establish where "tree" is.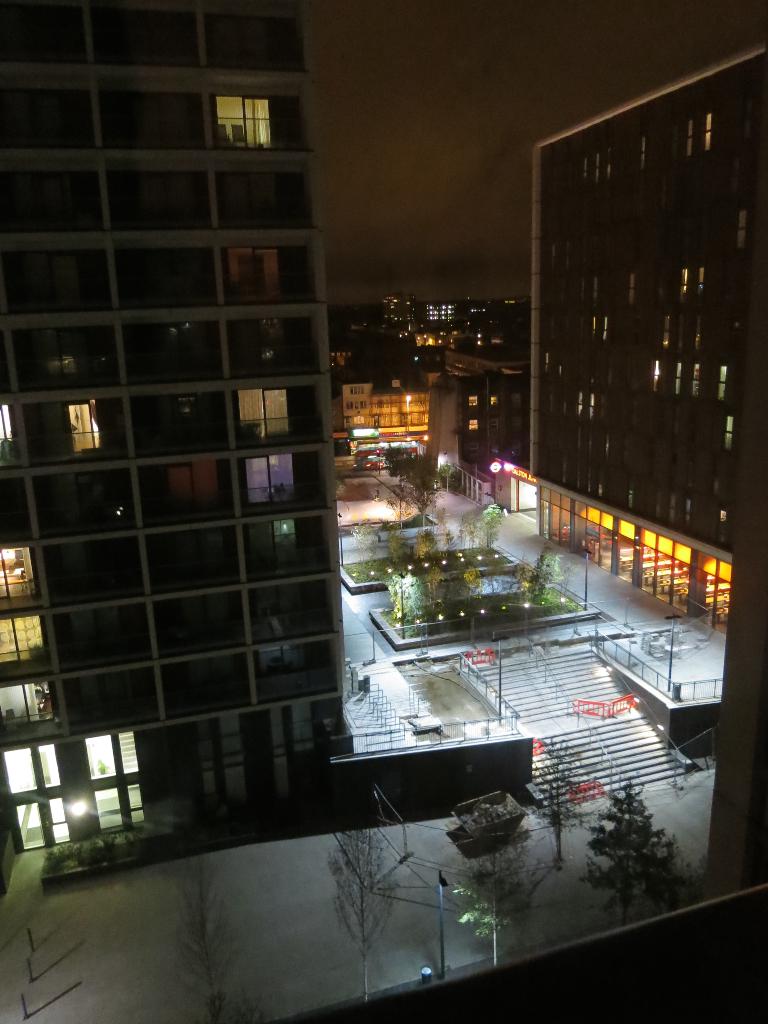
Established at pyautogui.locateOnScreen(528, 550, 565, 605).
